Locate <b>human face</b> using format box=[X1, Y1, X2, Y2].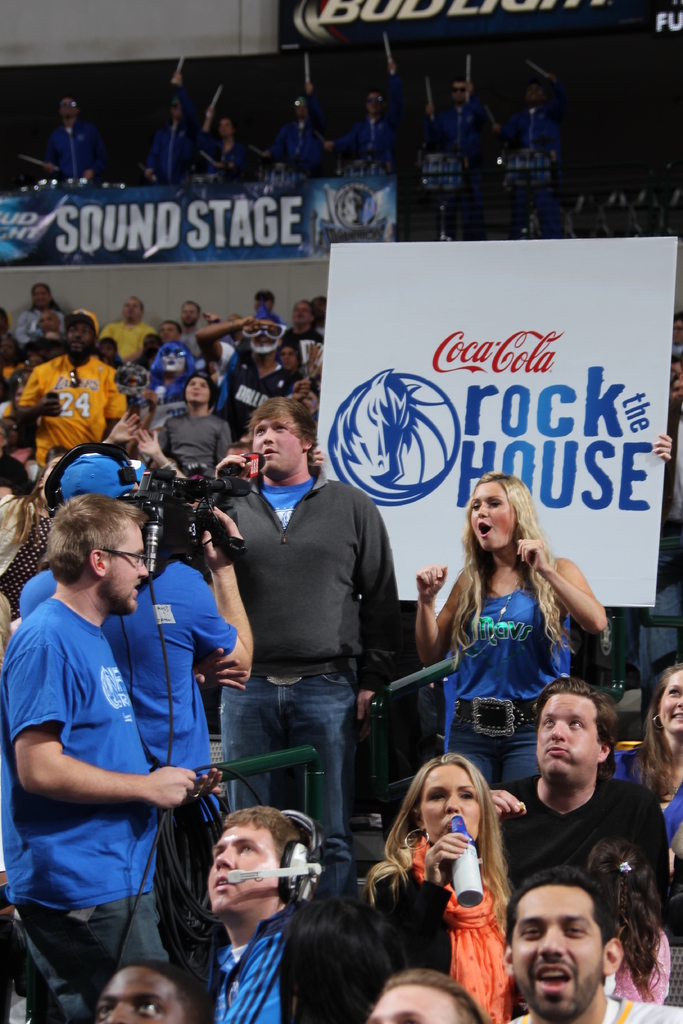
box=[104, 524, 148, 612].
